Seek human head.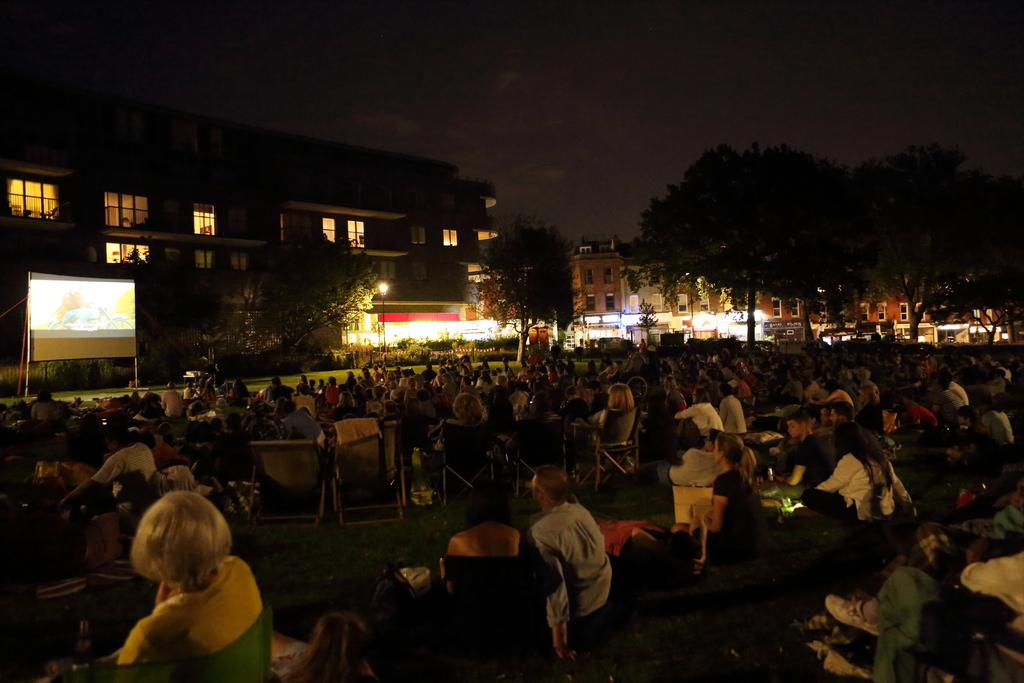
x1=532 y1=461 x2=572 y2=504.
